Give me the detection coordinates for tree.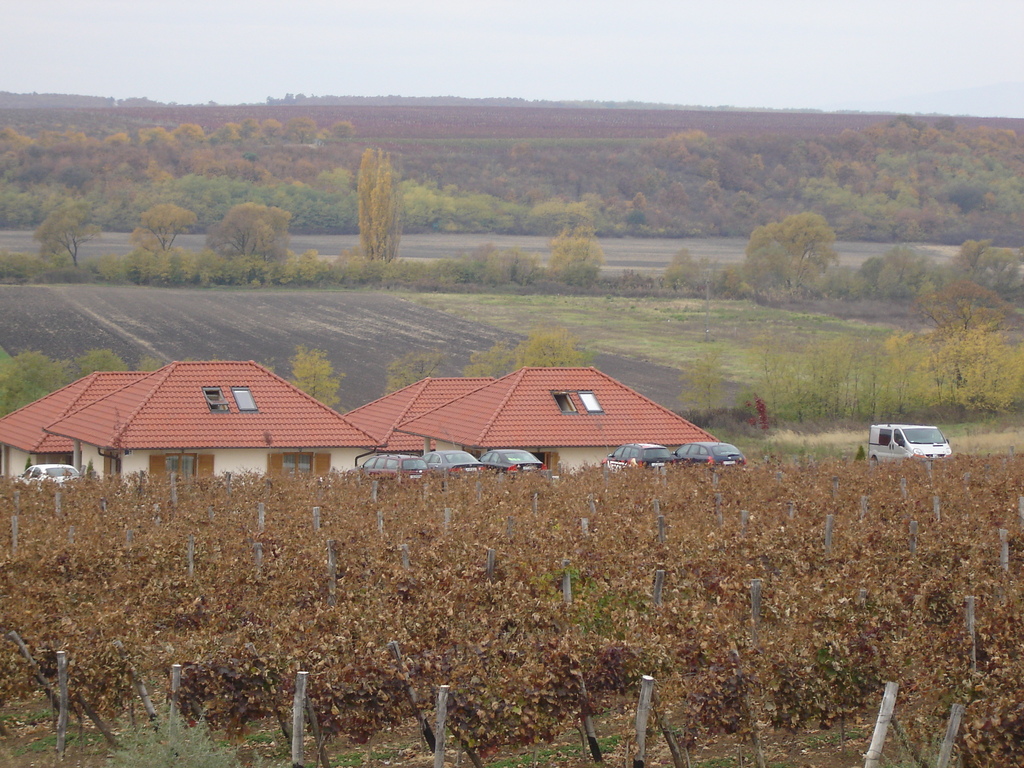
(x1=735, y1=207, x2=848, y2=301).
